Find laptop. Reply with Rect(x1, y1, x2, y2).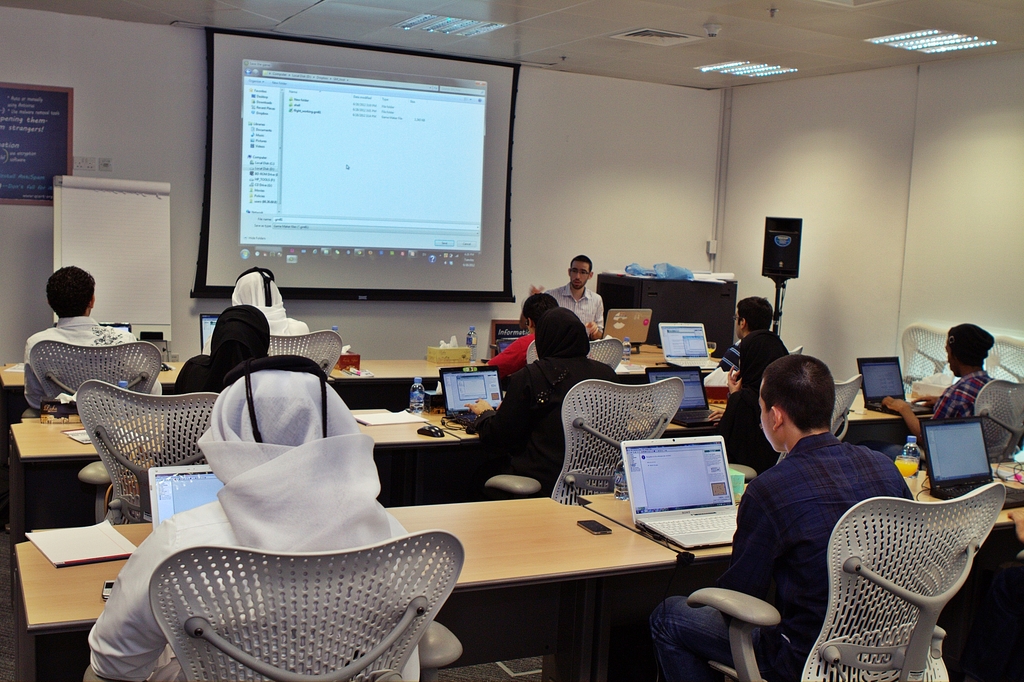
Rect(199, 313, 220, 352).
